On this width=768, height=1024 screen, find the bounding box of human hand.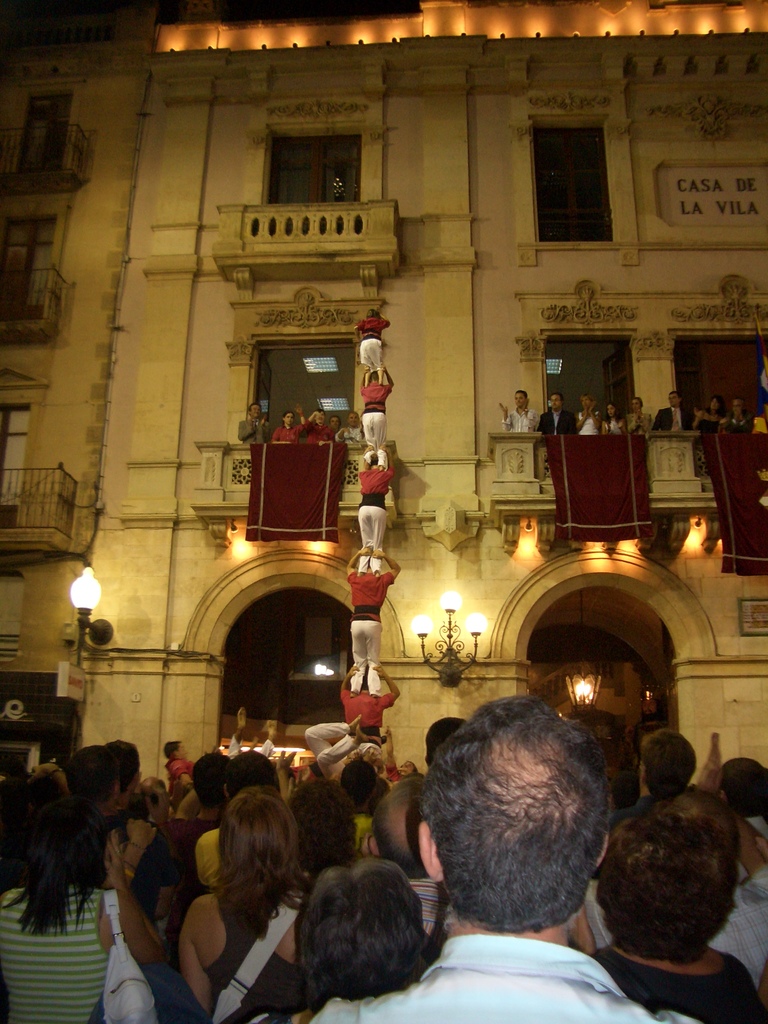
Bounding box: x1=370 y1=548 x2=387 y2=561.
